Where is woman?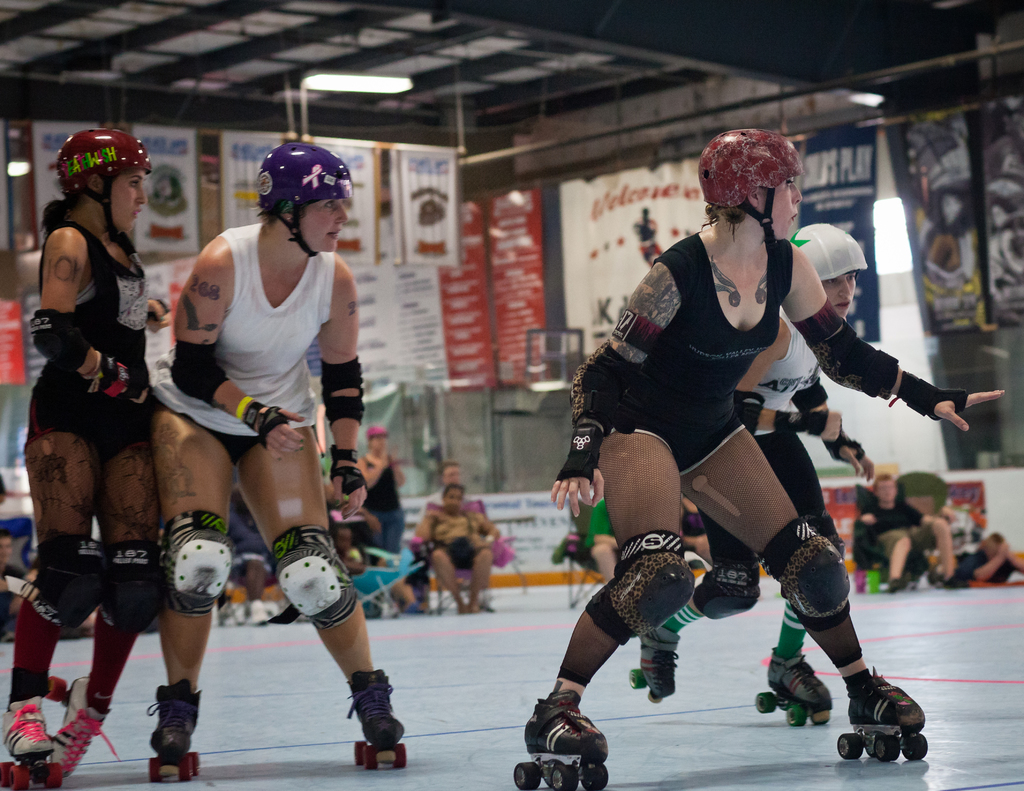
(left=3, top=128, right=177, bottom=779).
